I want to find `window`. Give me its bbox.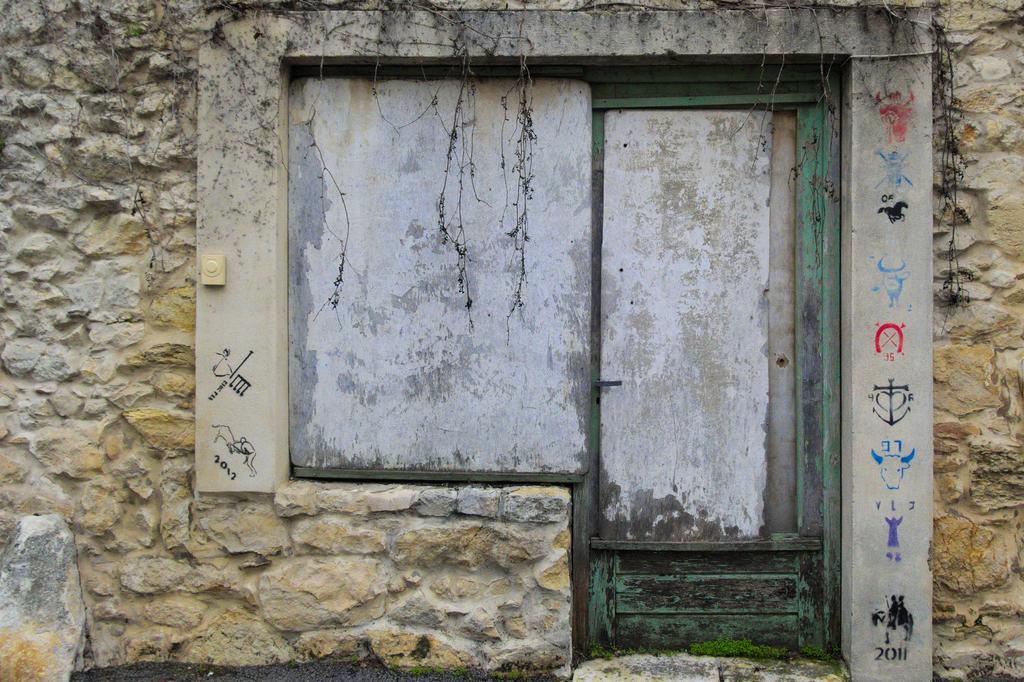
detection(291, 68, 587, 483).
